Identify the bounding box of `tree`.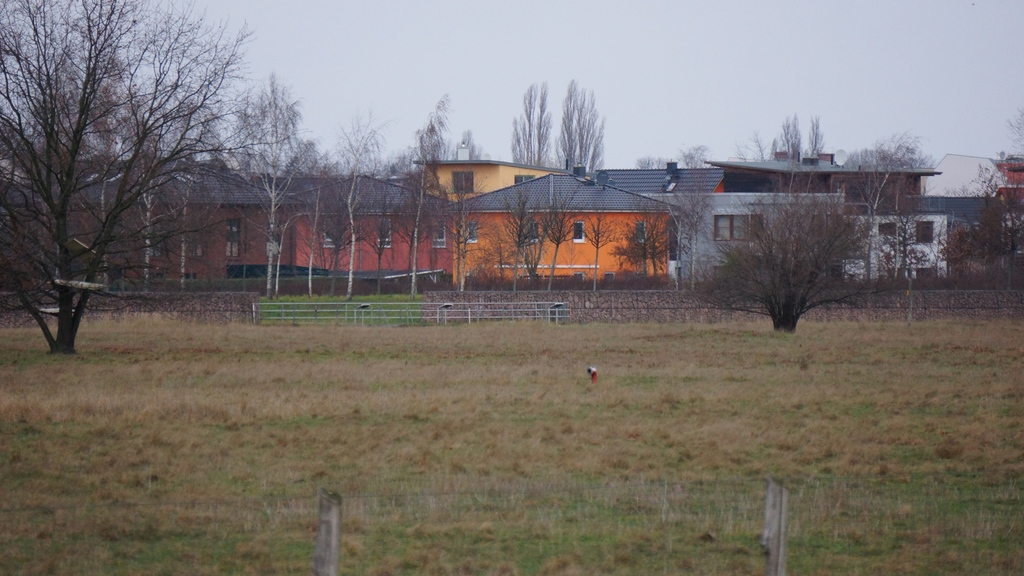
bbox(682, 164, 897, 336).
